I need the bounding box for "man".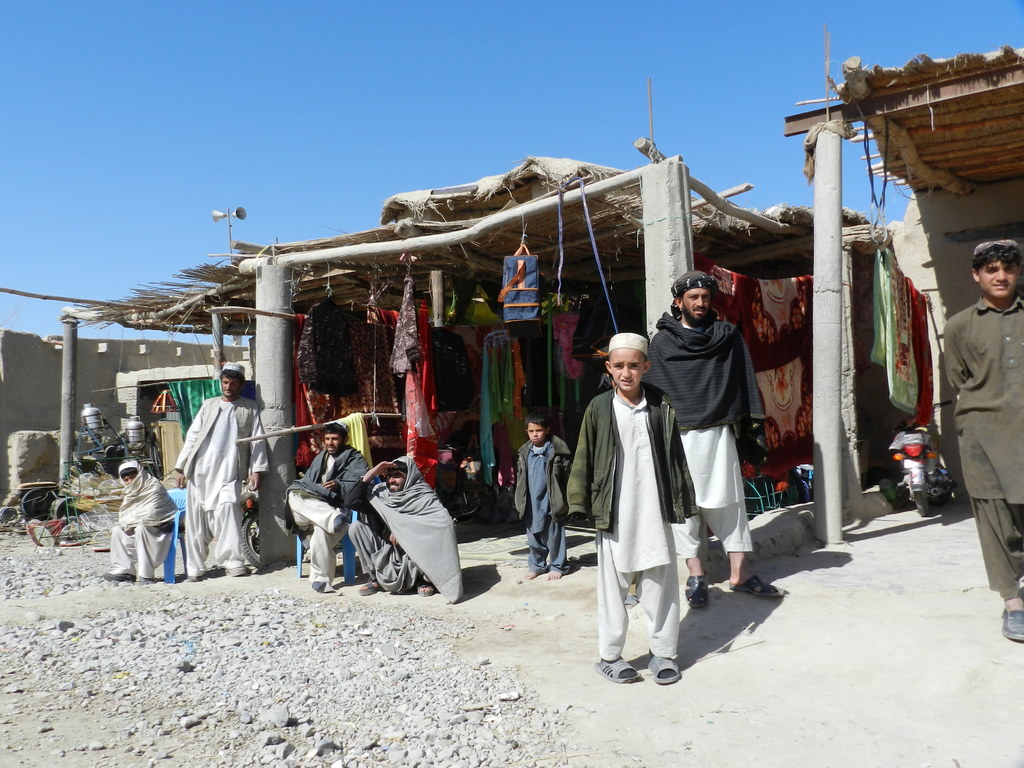
Here it is: <bbox>562, 330, 698, 693</bbox>.
